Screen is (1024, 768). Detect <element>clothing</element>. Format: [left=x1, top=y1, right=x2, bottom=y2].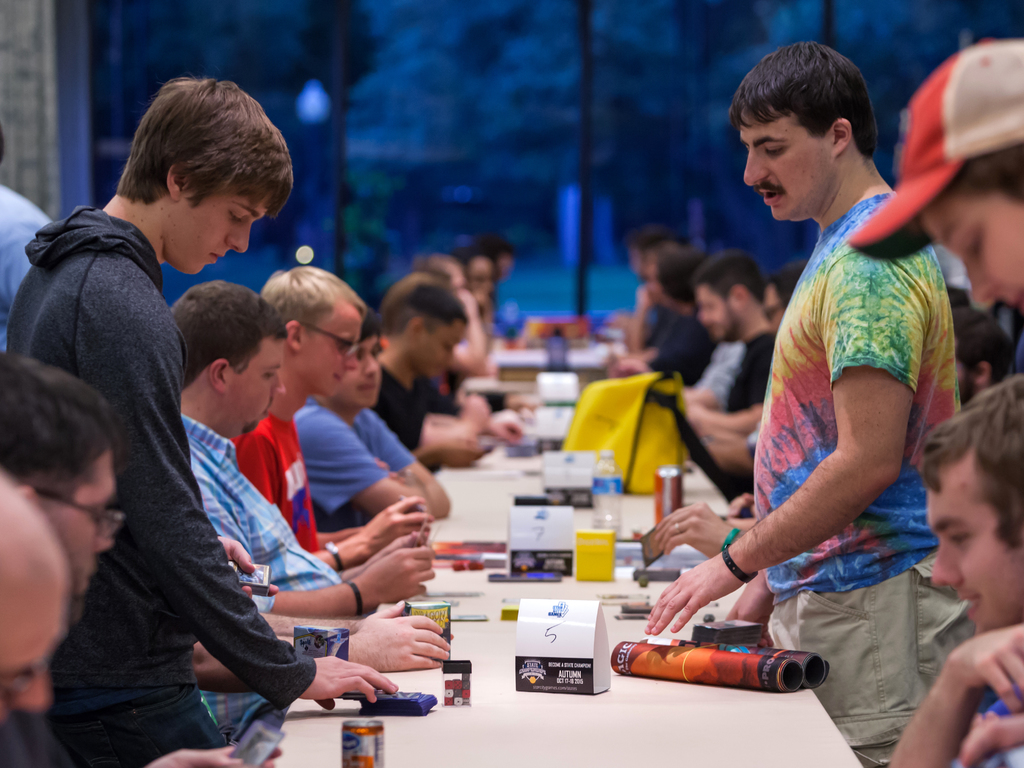
[left=707, top=138, right=955, bottom=687].
